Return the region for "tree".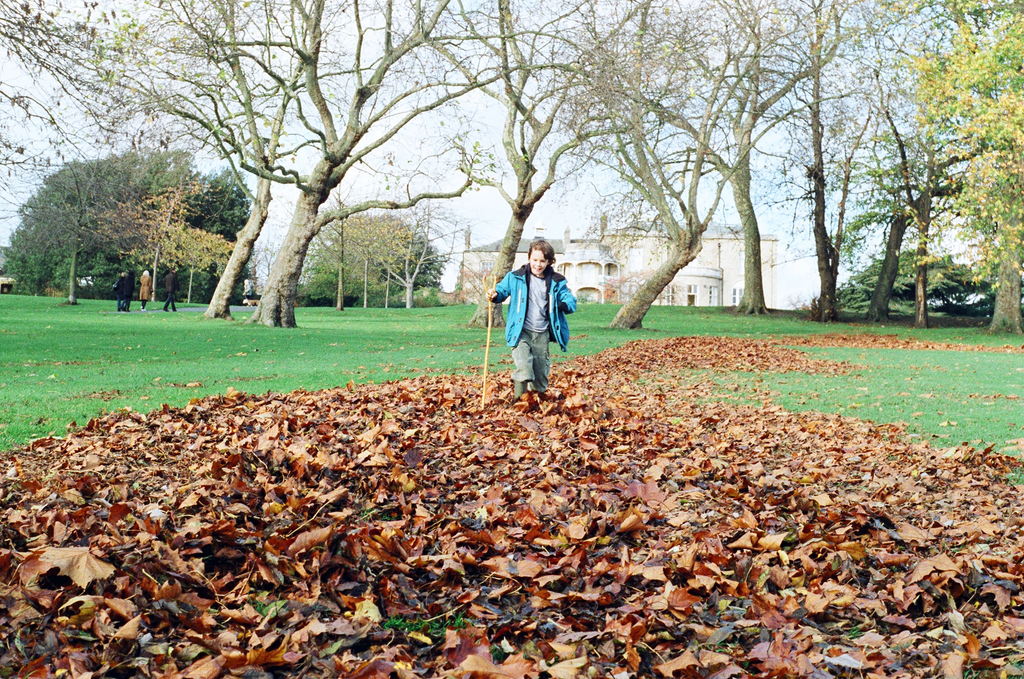
select_region(410, 0, 816, 340).
